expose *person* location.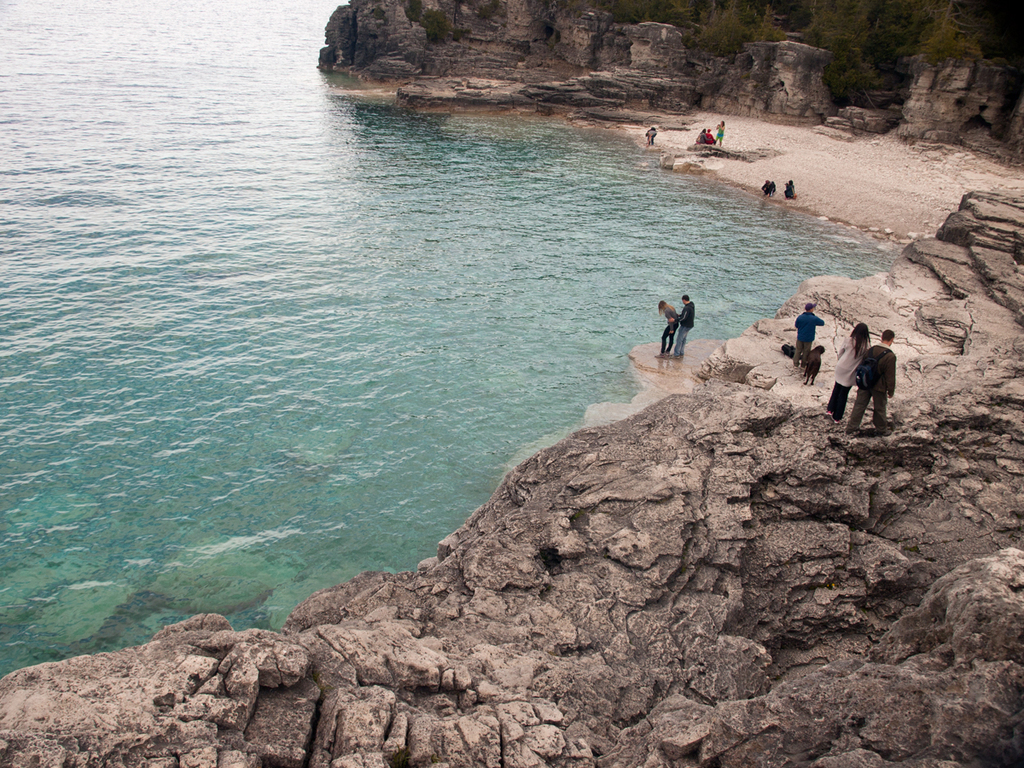
Exposed at bbox(759, 177, 775, 195).
